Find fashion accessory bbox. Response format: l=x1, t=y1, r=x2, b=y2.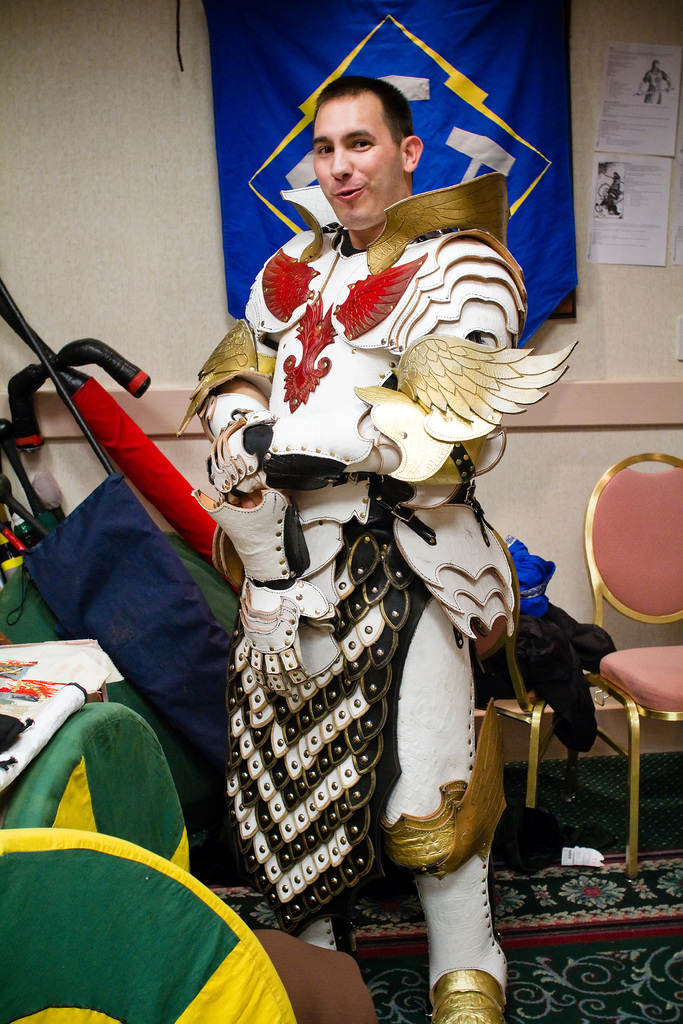
l=201, t=392, r=375, b=495.
